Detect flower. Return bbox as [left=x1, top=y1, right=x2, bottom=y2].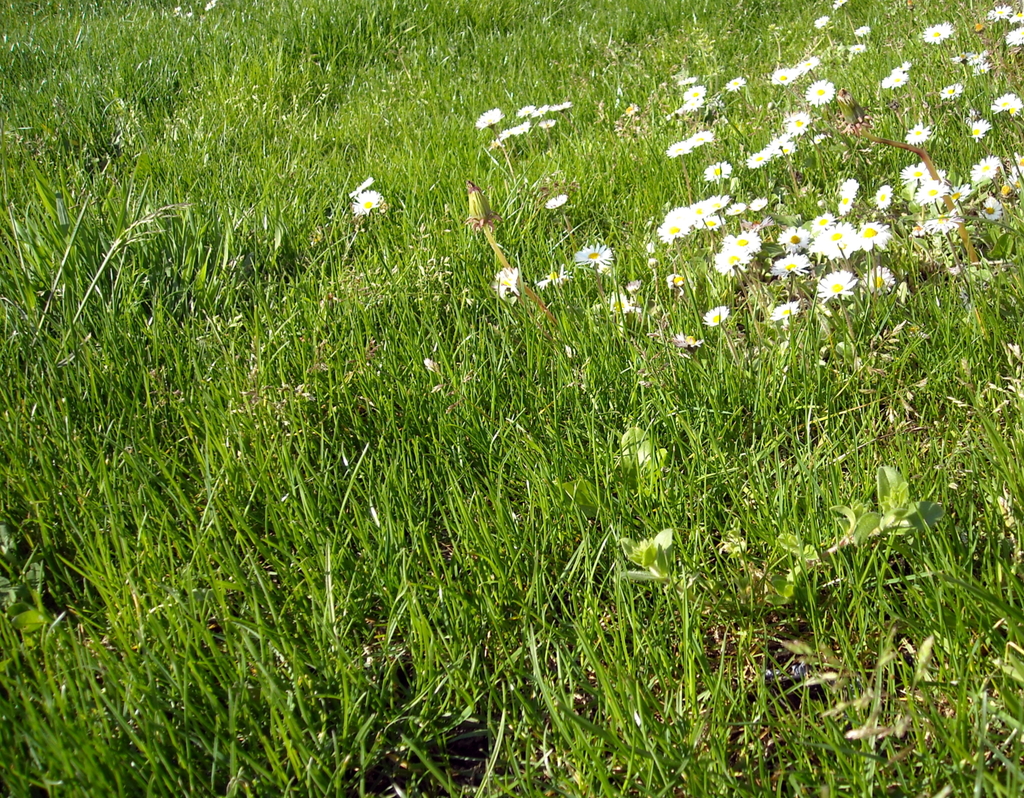
[left=805, top=83, right=830, bottom=109].
